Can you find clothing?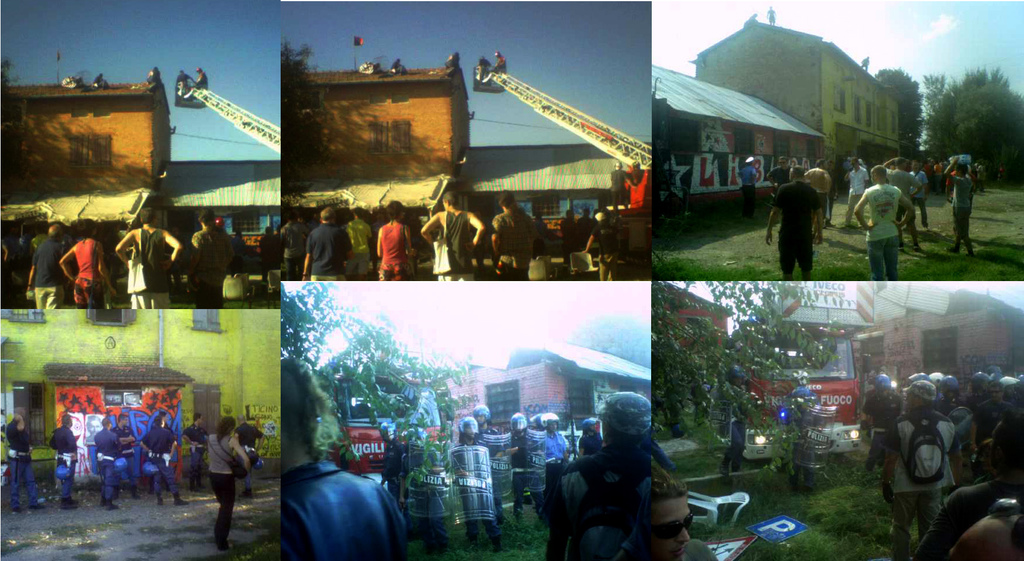
Yes, bounding box: <bbox>863, 183, 898, 288</bbox>.
